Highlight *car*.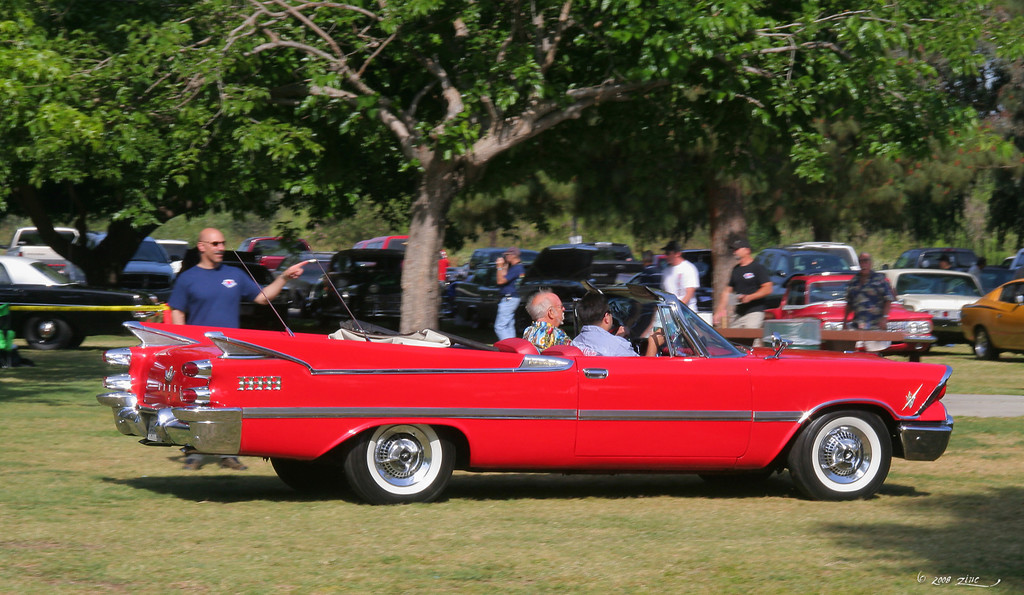
Highlighted region: {"x1": 100, "y1": 278, "x2": 952, "y2": 506}.
